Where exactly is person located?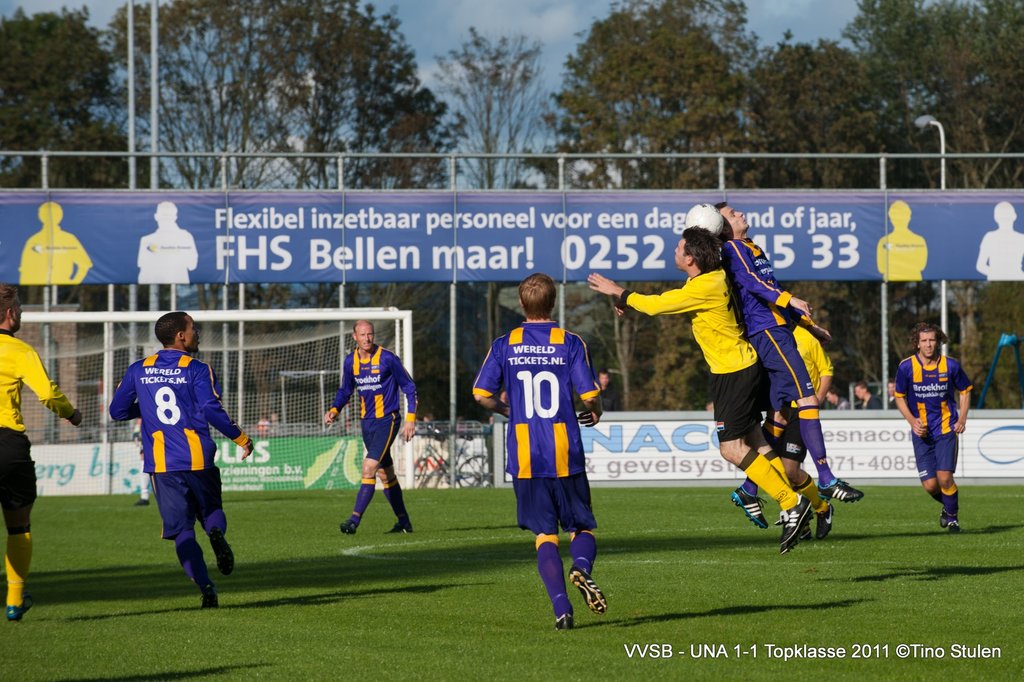
Its bounding box is <region>324, 319, 424, 535</region>.
